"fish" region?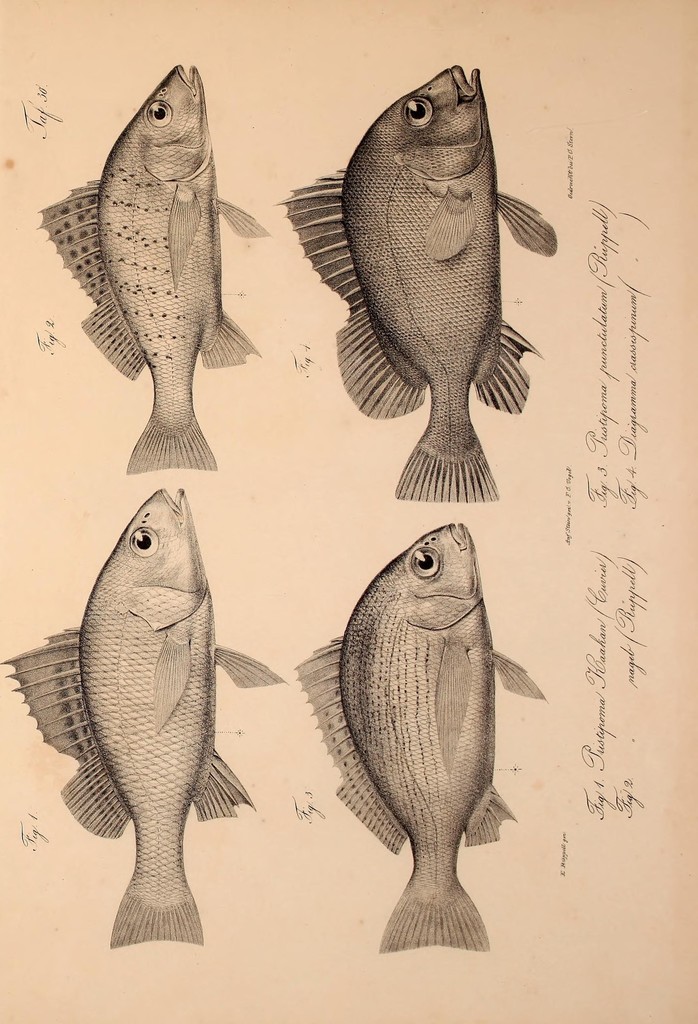
(left=275, top=56, right=555, bottom=506)
